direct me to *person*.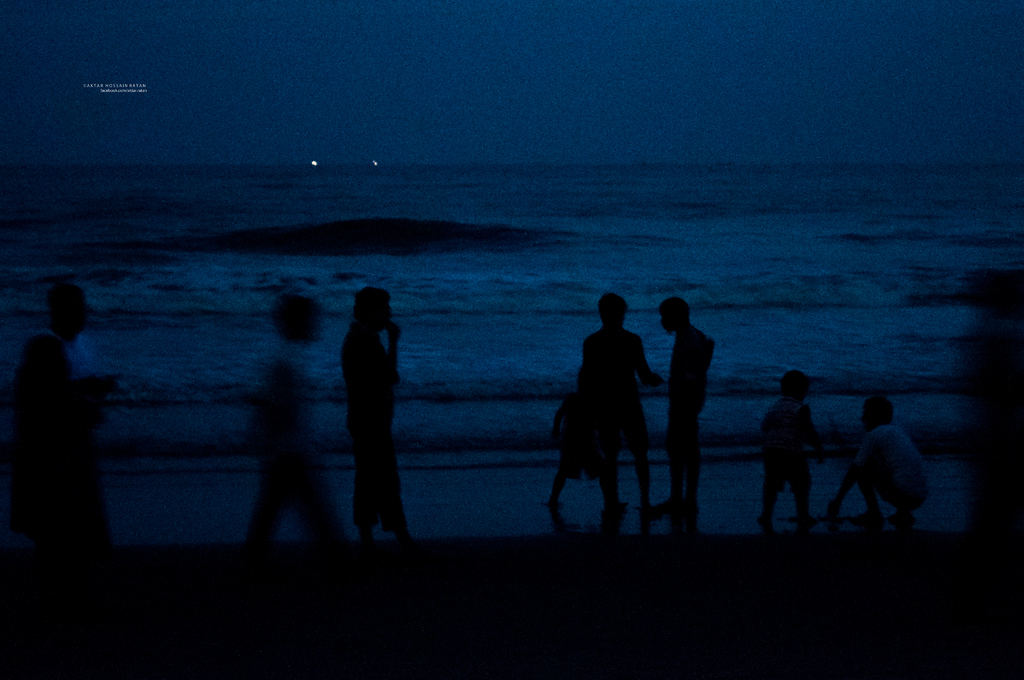
Direction: 544, 371, 604, 502.
